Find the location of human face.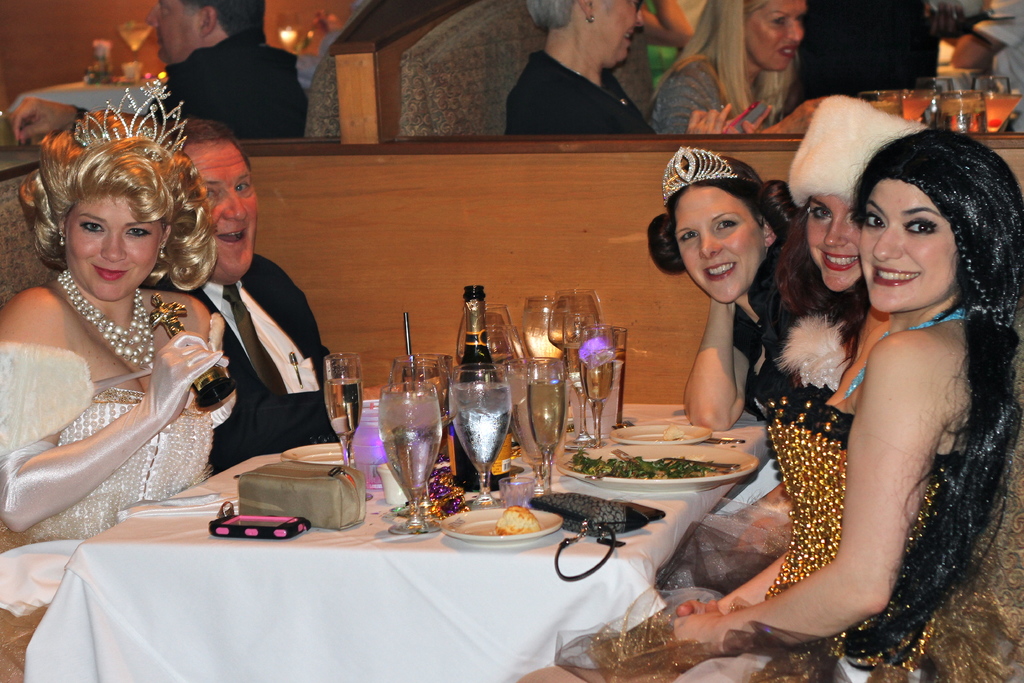
Location: 805:197:860:294.
